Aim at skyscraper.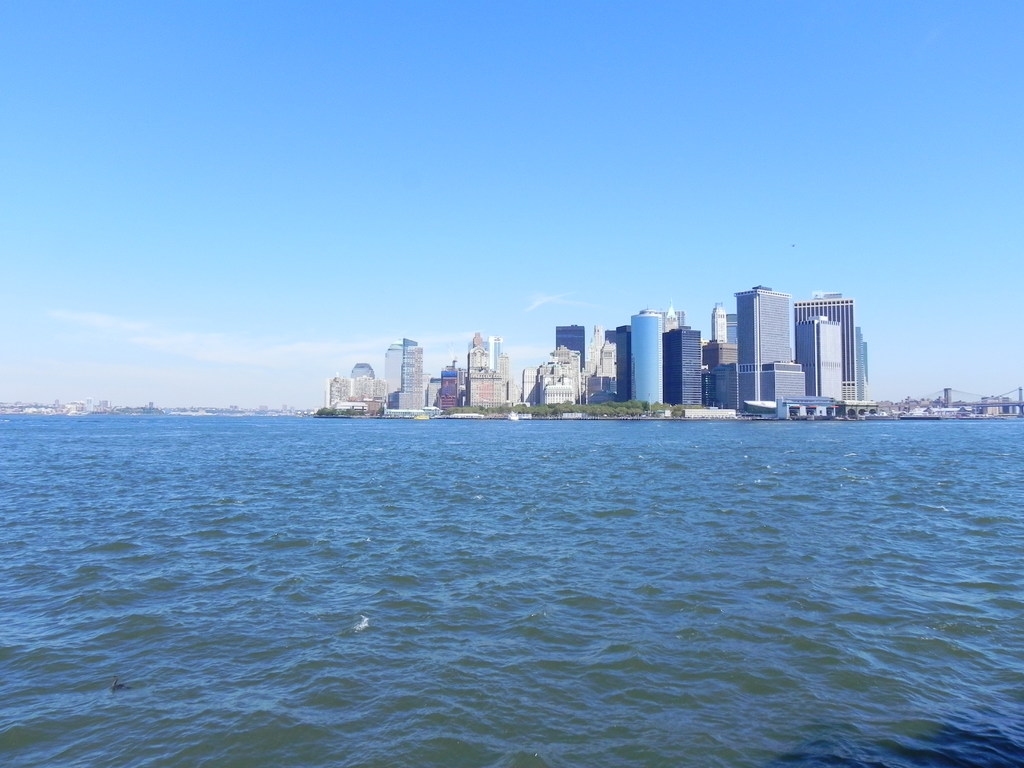
Aimed at [left=794, top=319, right=845, bottom=406].
